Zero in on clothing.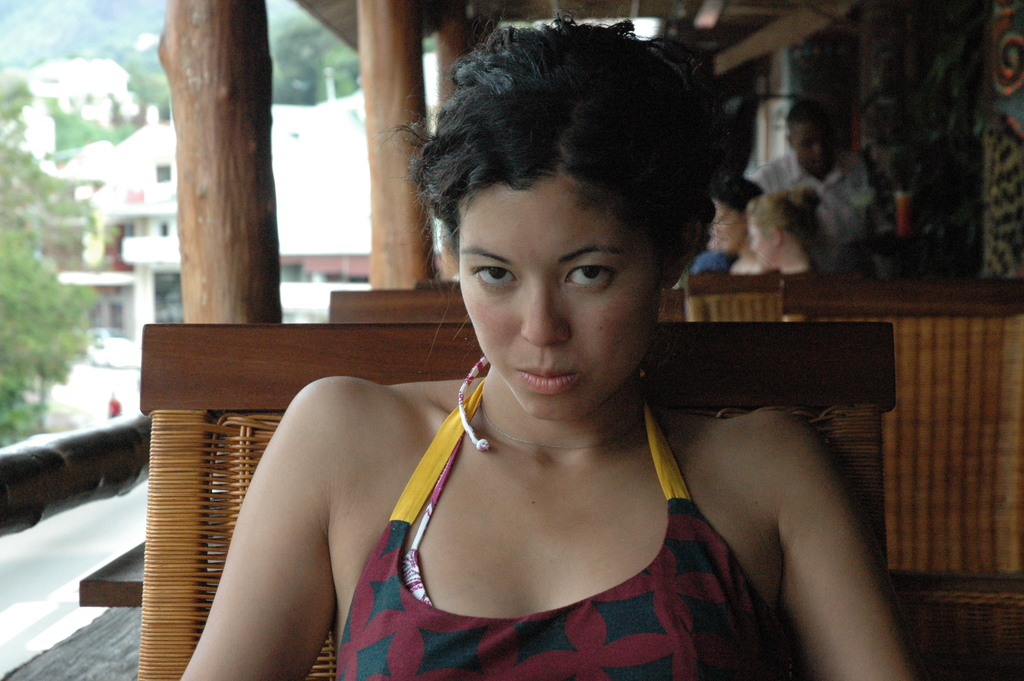
Zeroed in: BBox(326, 381, 788, 680).
